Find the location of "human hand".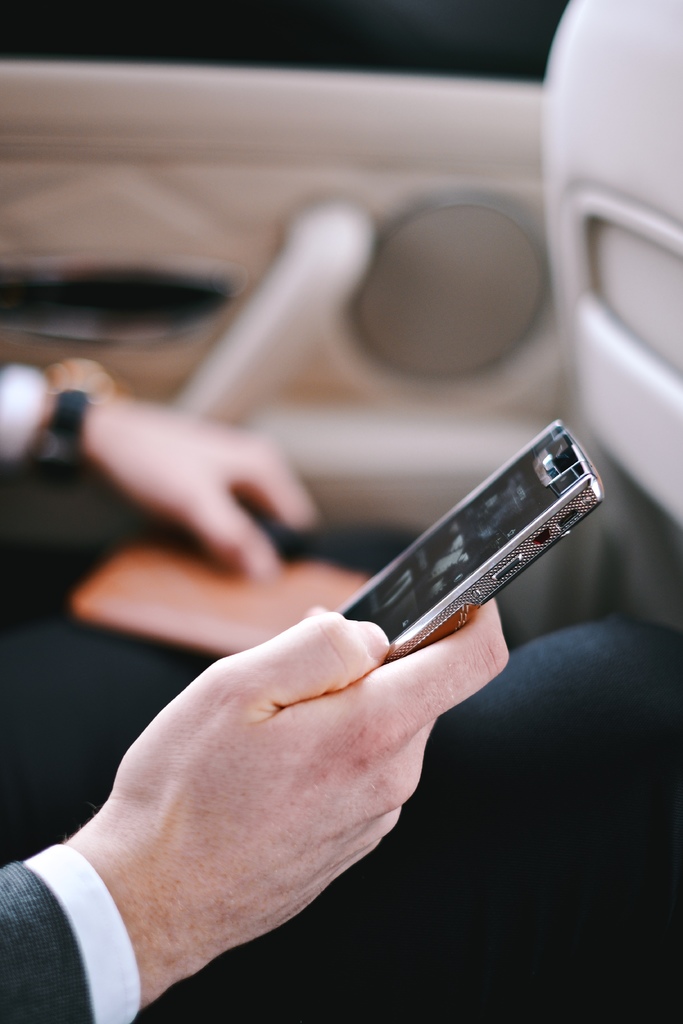
Location: <bbox>72, 393, 321, 589</bbox>.
